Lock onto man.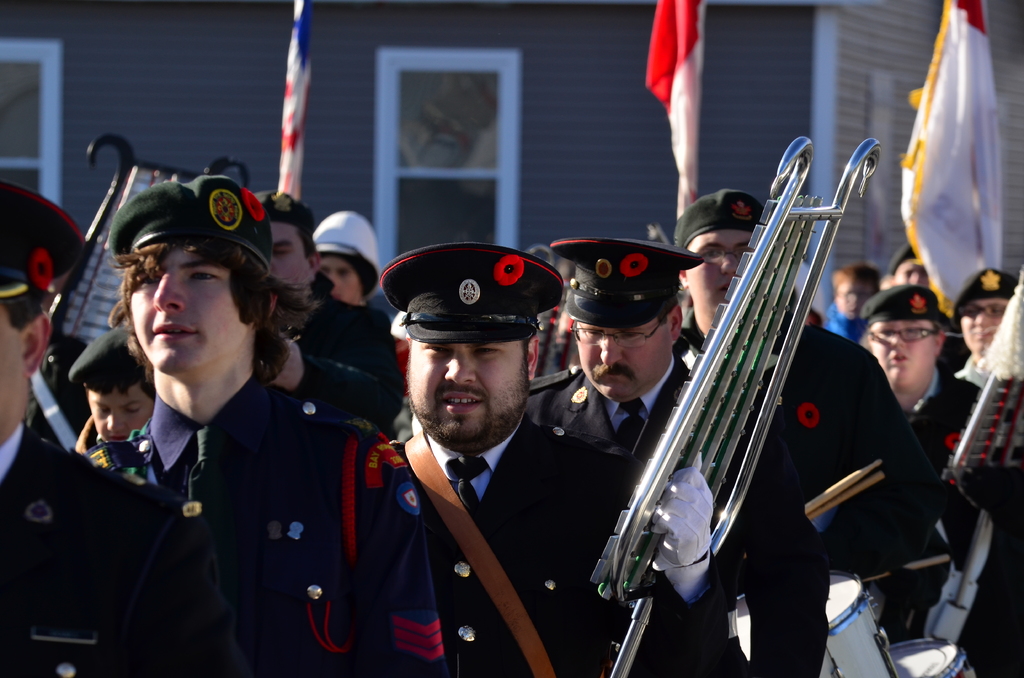
Locked: [left=890, top=237, right=932, bottom=289].
